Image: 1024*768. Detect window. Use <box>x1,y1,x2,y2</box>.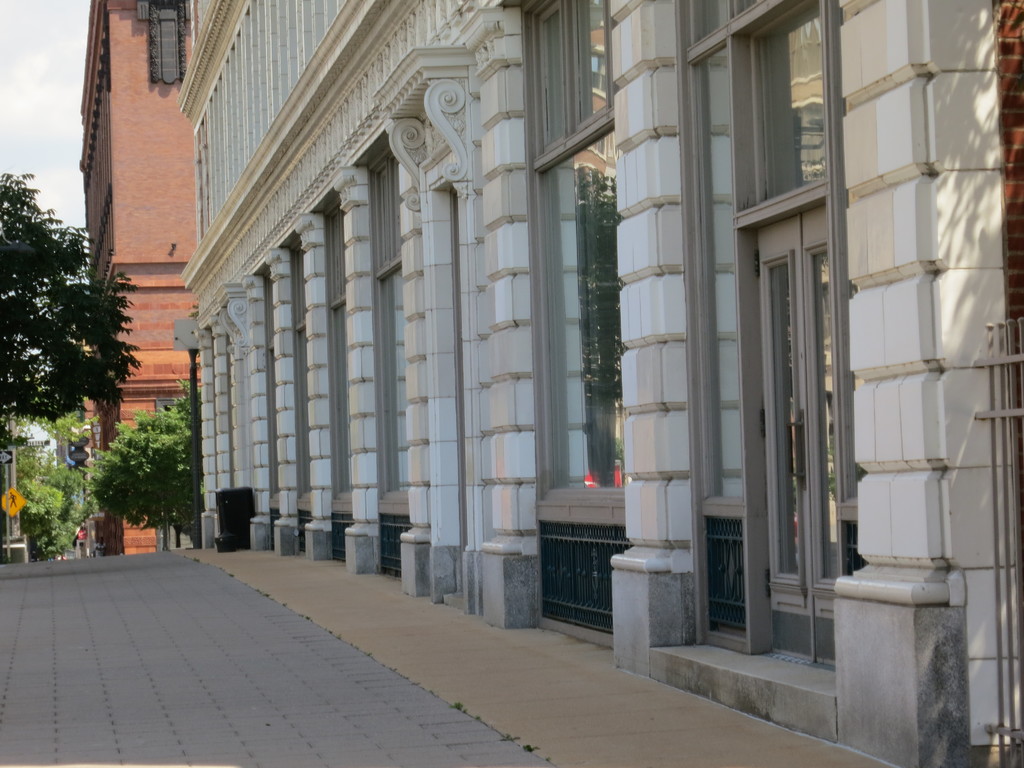
<box>149,0,185,83</box>.
